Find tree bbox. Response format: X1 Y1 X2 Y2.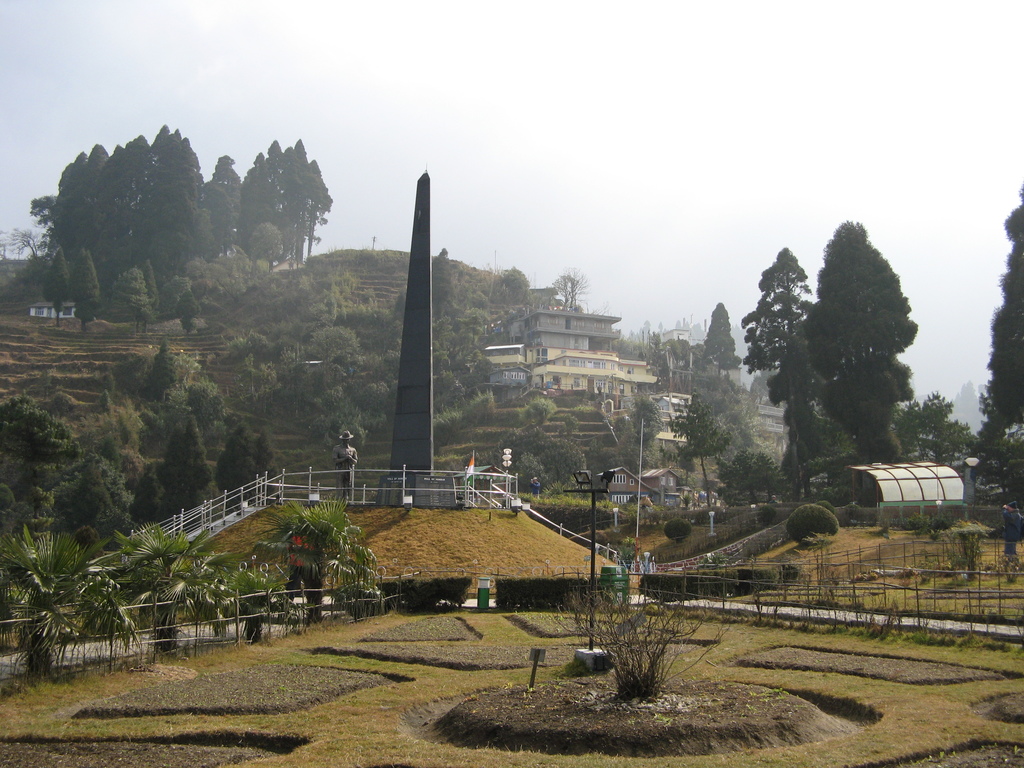
159 415 218 517.
